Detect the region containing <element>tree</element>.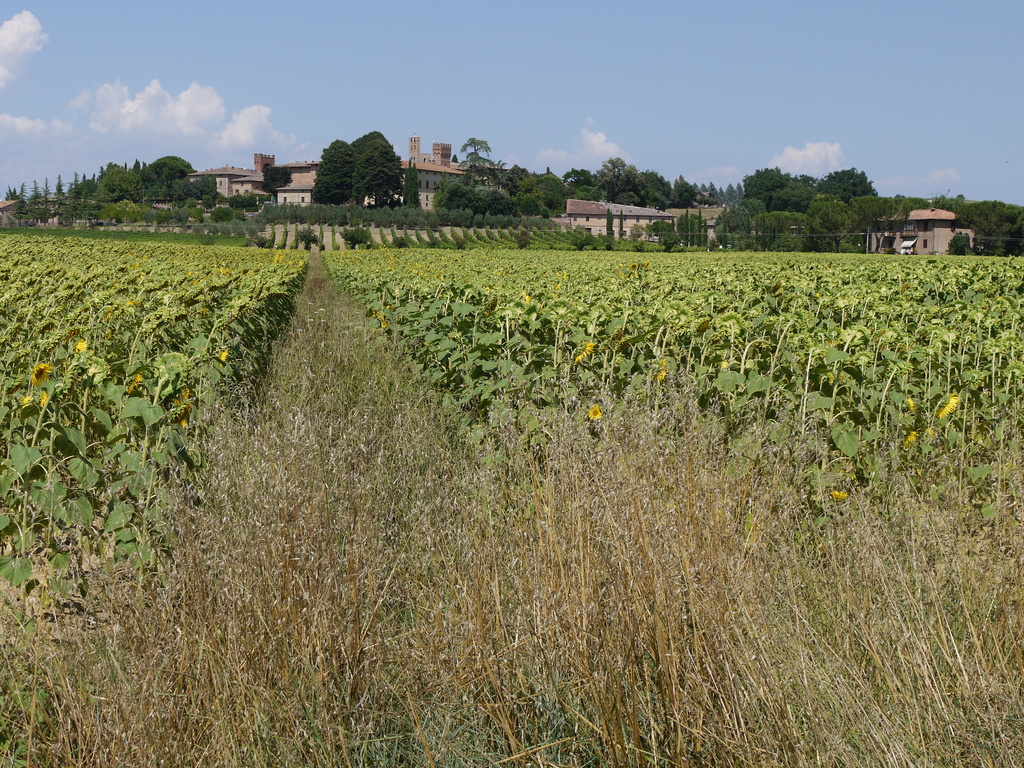
591:150:648:209.
